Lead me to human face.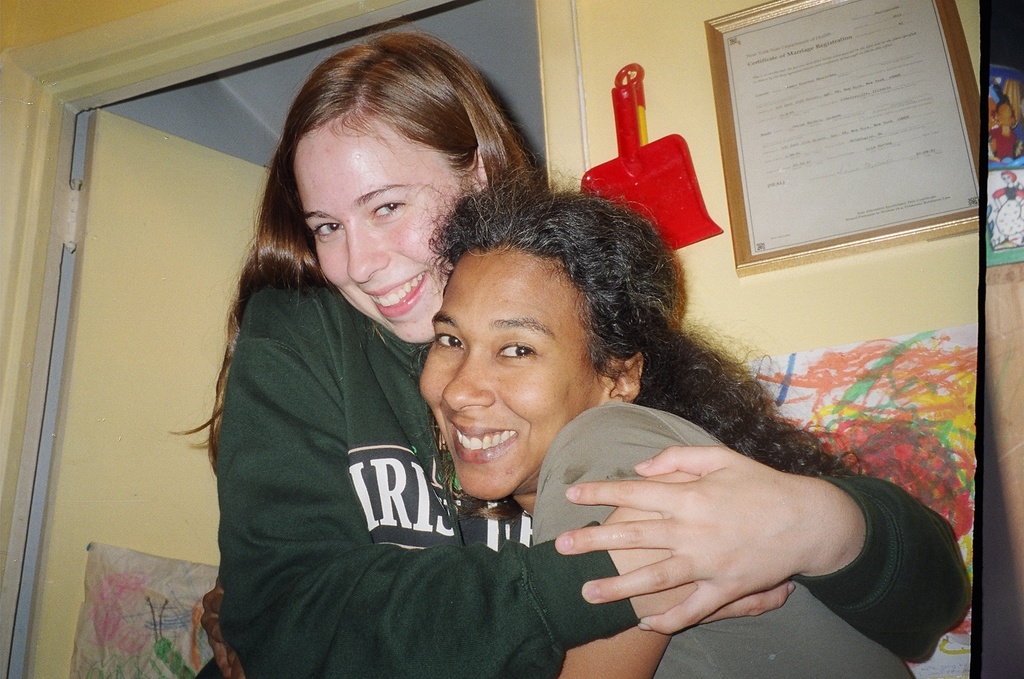
Lead to region(415, 245, 603, 500).
